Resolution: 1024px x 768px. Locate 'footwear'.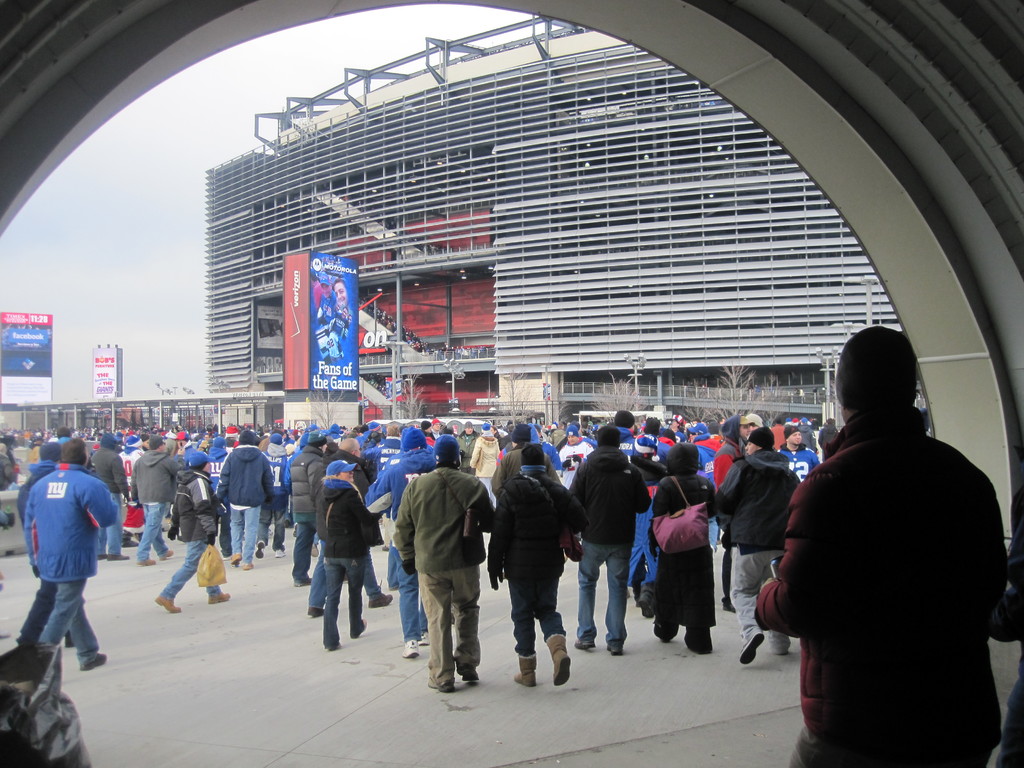
236:558:255:570.
